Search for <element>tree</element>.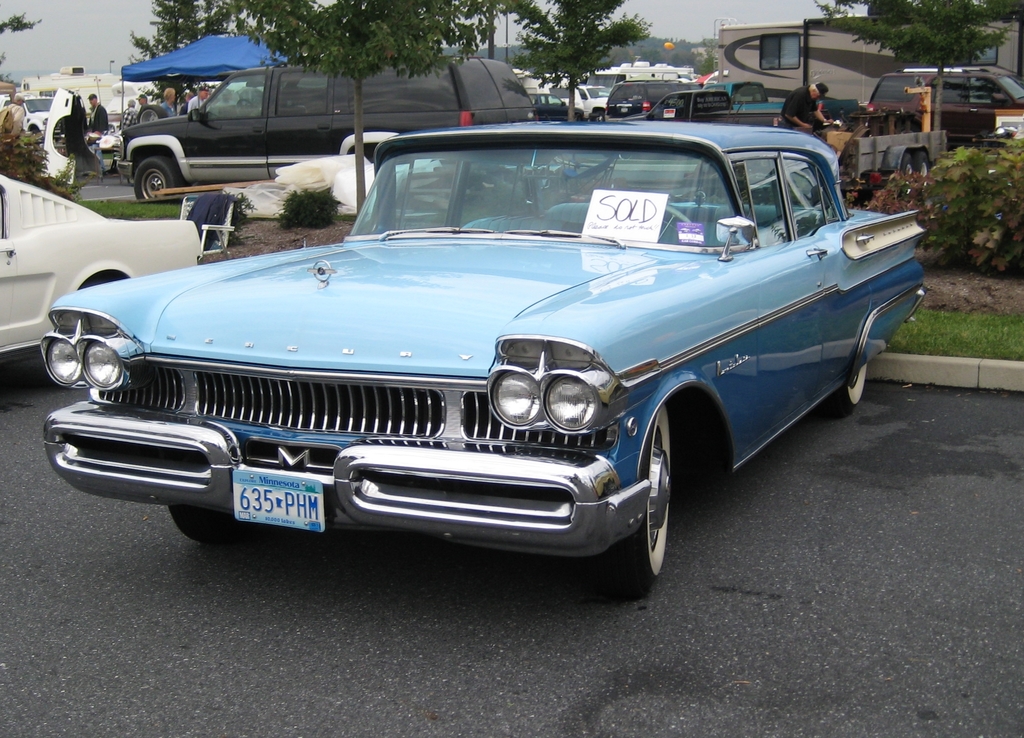
Found at BBox(502, 0, 655, 124).
